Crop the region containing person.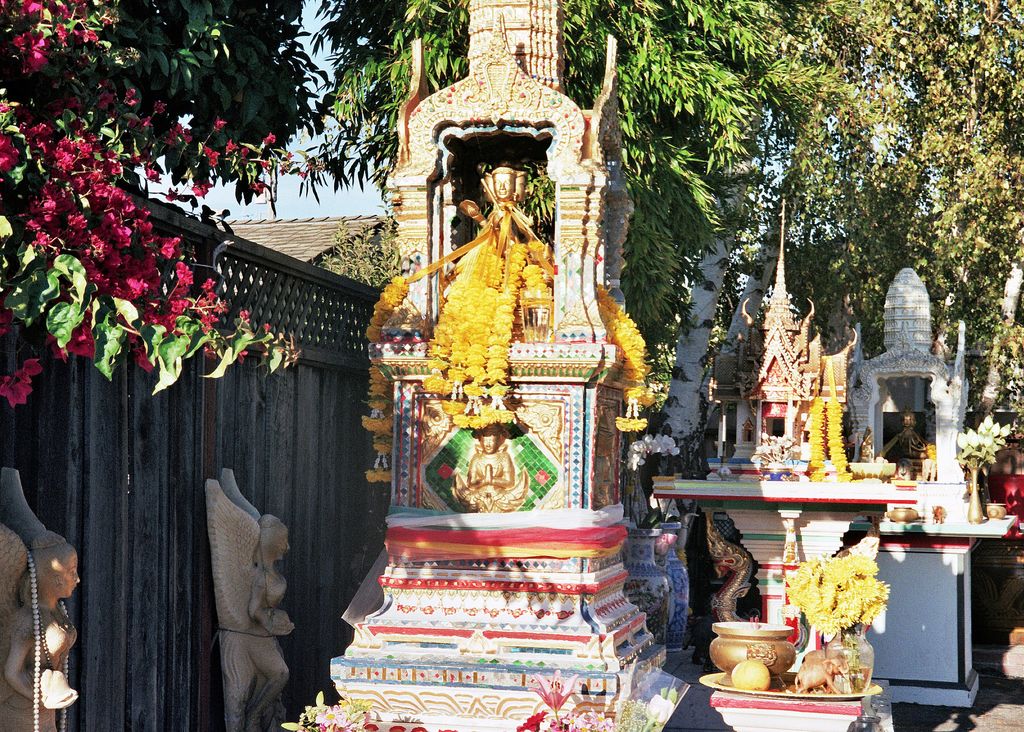
Crop region: bbox=[469, 425, 510, 507].
